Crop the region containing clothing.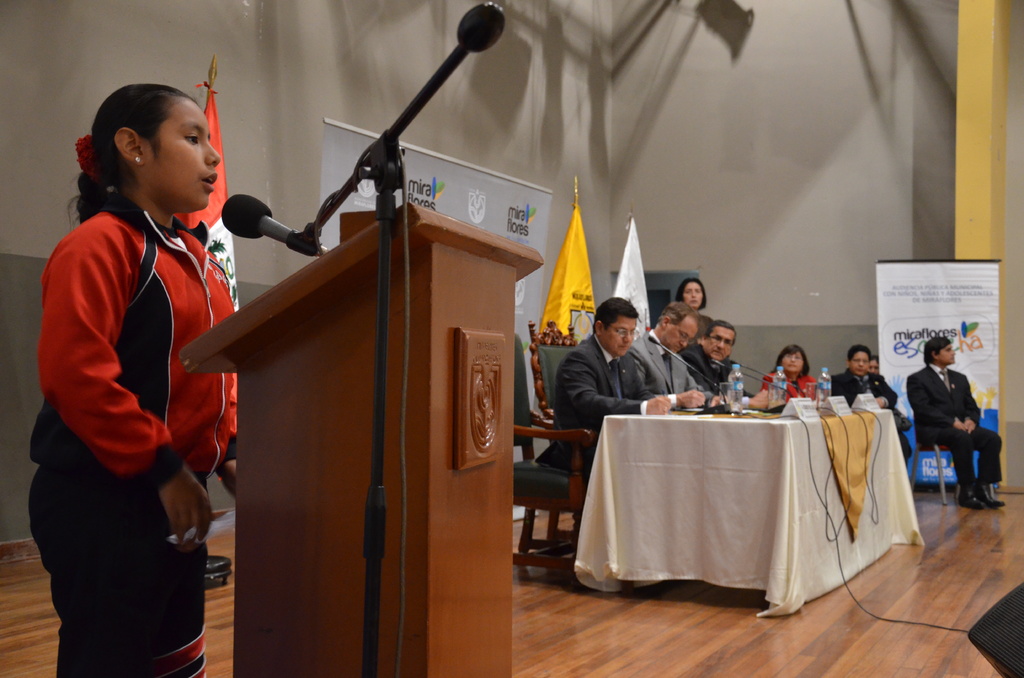
Crop region: [x1=826, y1=369, x2=914, y2=461].
